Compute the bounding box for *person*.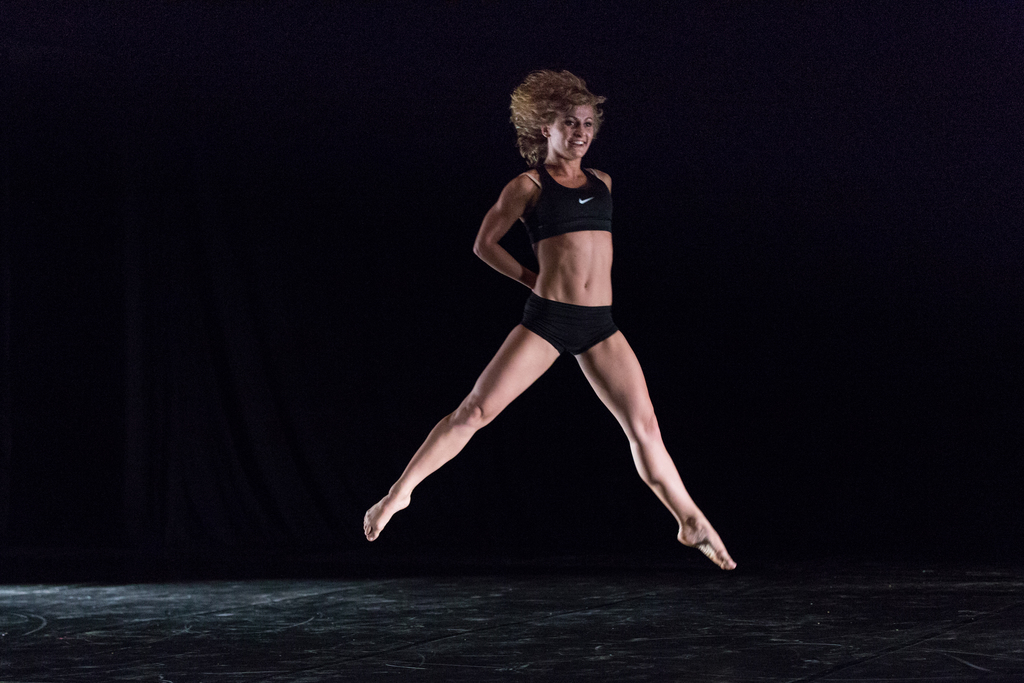
select_region(365, 47, 760, 598).
